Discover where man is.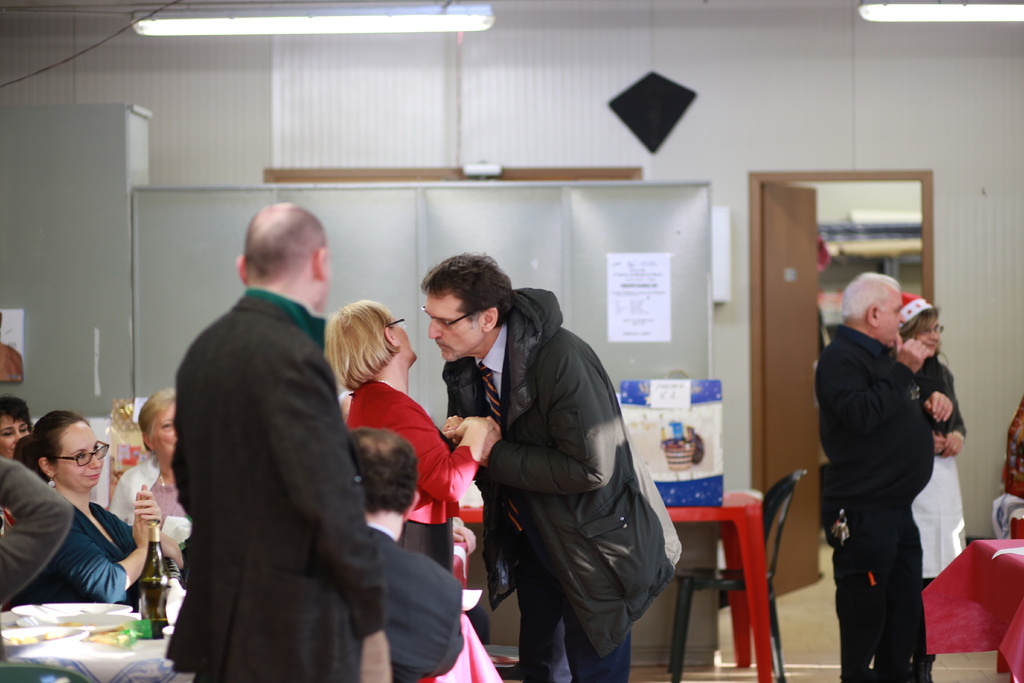
Discovered at bbox=[417, 247, 681, 682].
